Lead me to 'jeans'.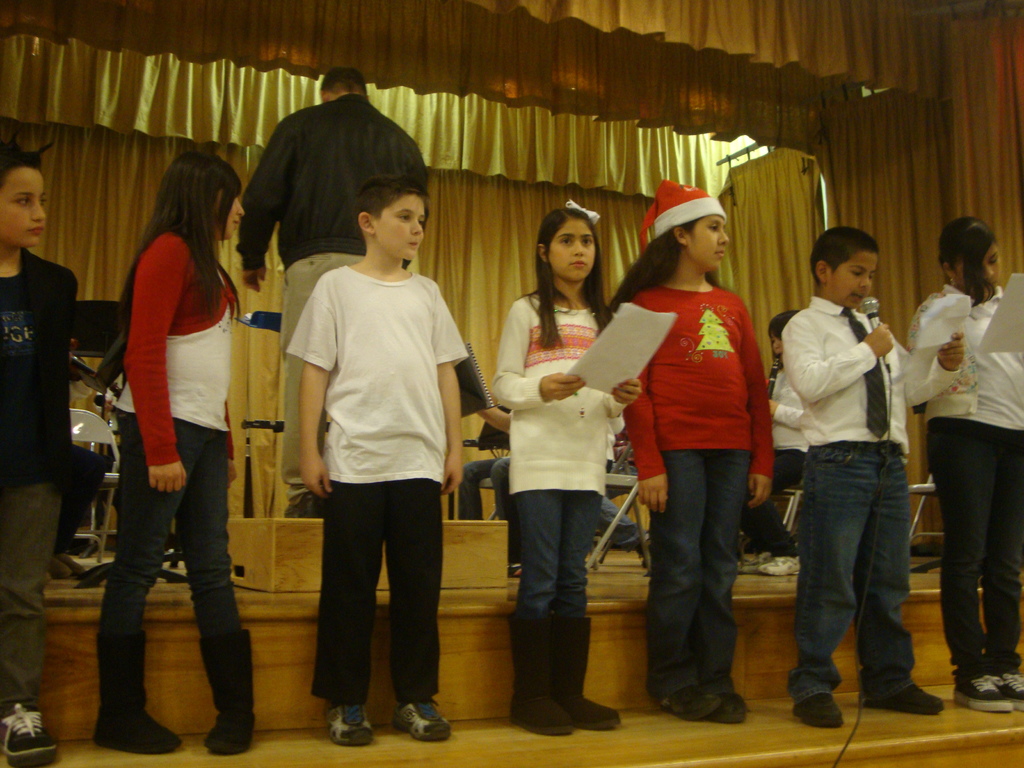
Lead to select_region(792, 442, 932, 734).
